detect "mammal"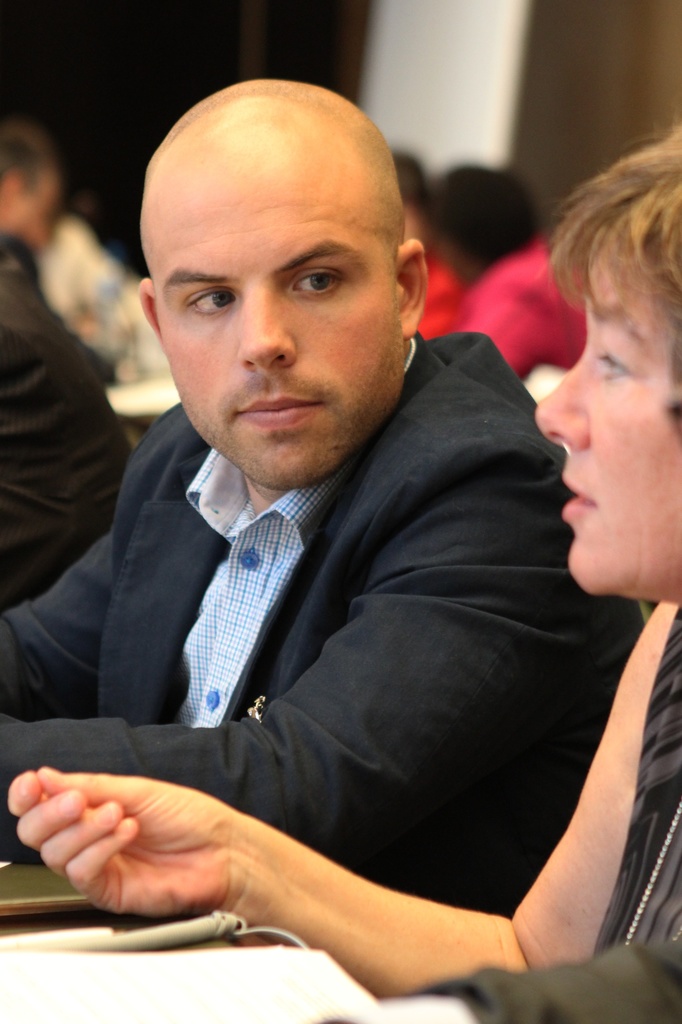
bbox=[0, 125, 134, 612]
